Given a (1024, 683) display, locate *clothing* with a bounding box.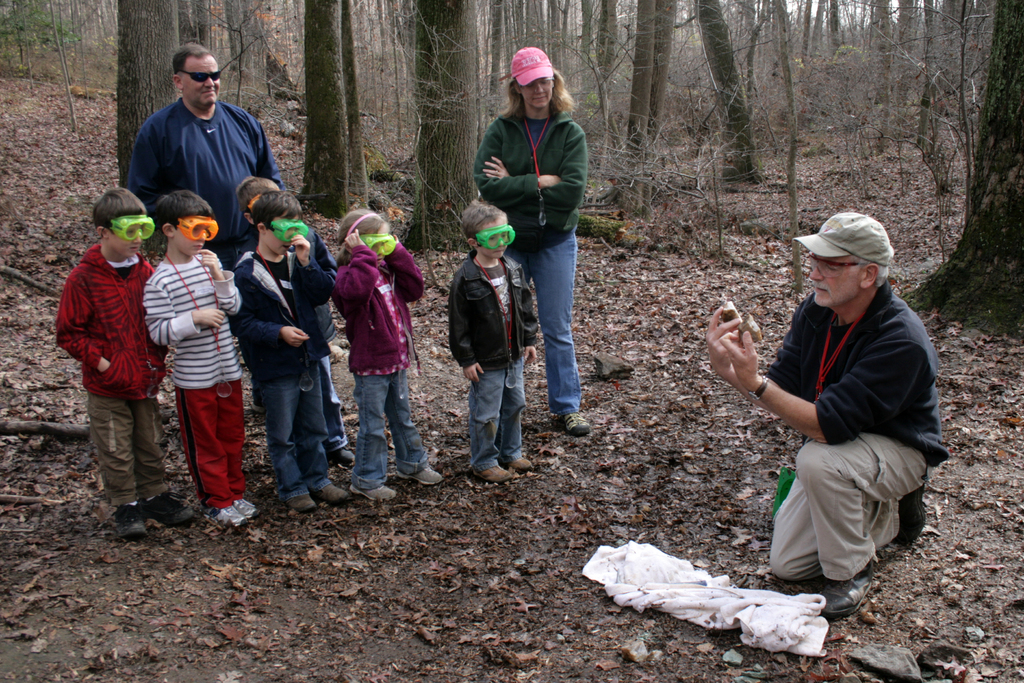
Located: BBox(333, 247, 429, 490).
